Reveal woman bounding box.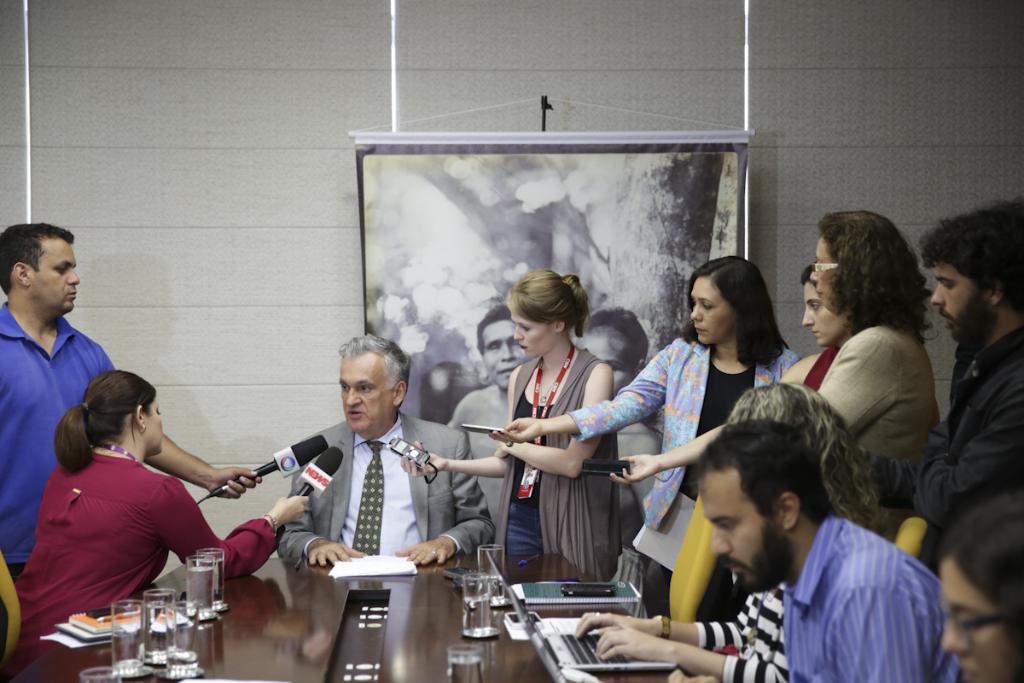
Revealed: bbox(573, 377, 878, 682).
